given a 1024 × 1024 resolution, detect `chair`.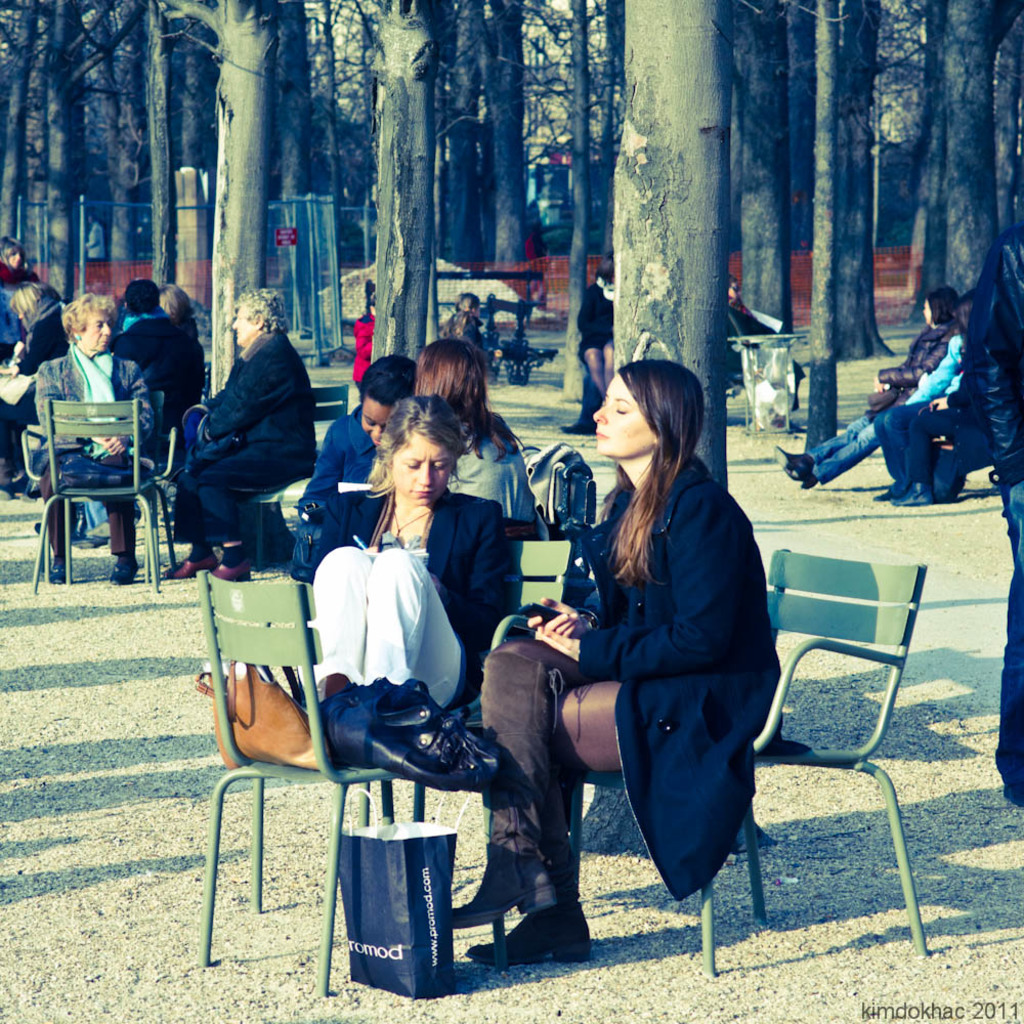
(674,511,924,963).
